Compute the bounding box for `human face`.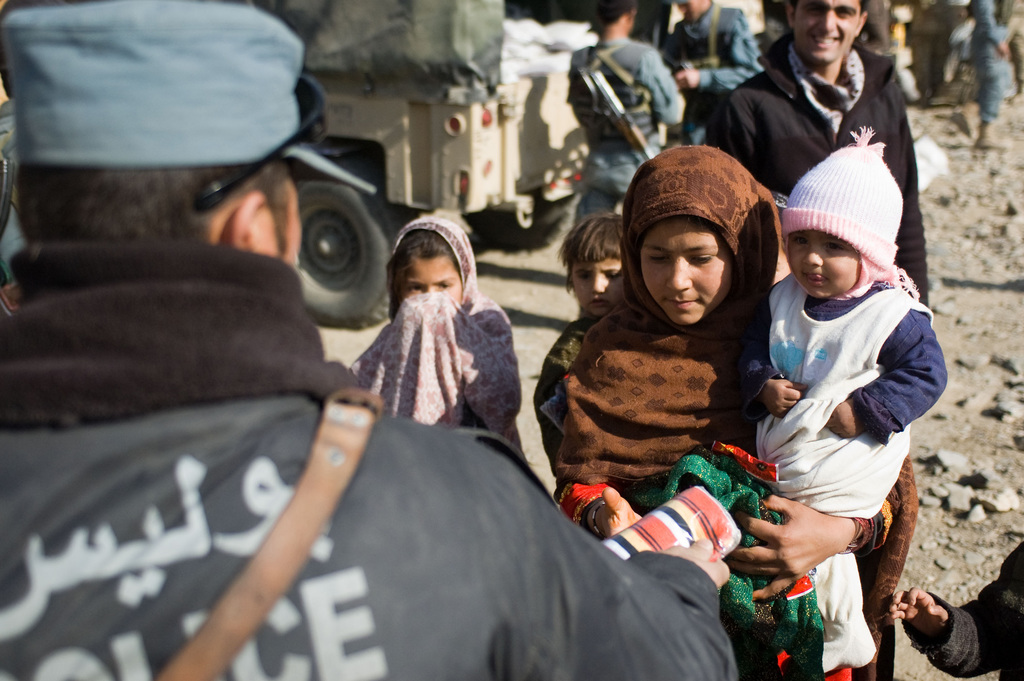
bbox(643, 220, 731, 324).
